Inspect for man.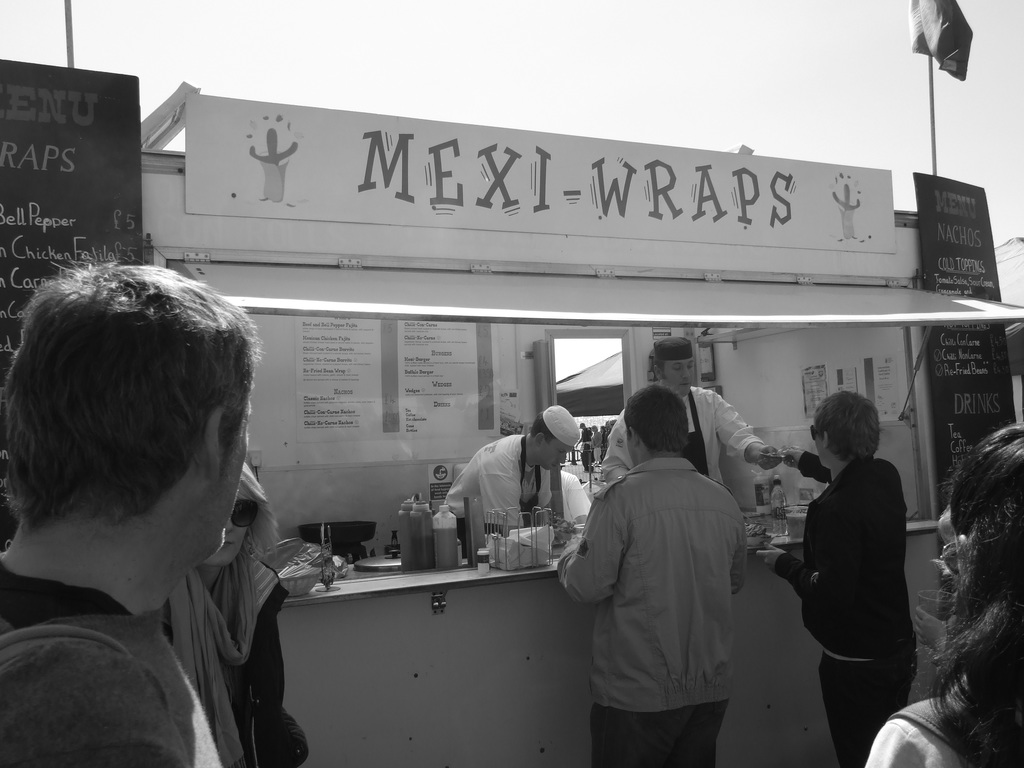
Inspection: {"left": 549, "top": 365, "right": 774, "bottom": 758}.
